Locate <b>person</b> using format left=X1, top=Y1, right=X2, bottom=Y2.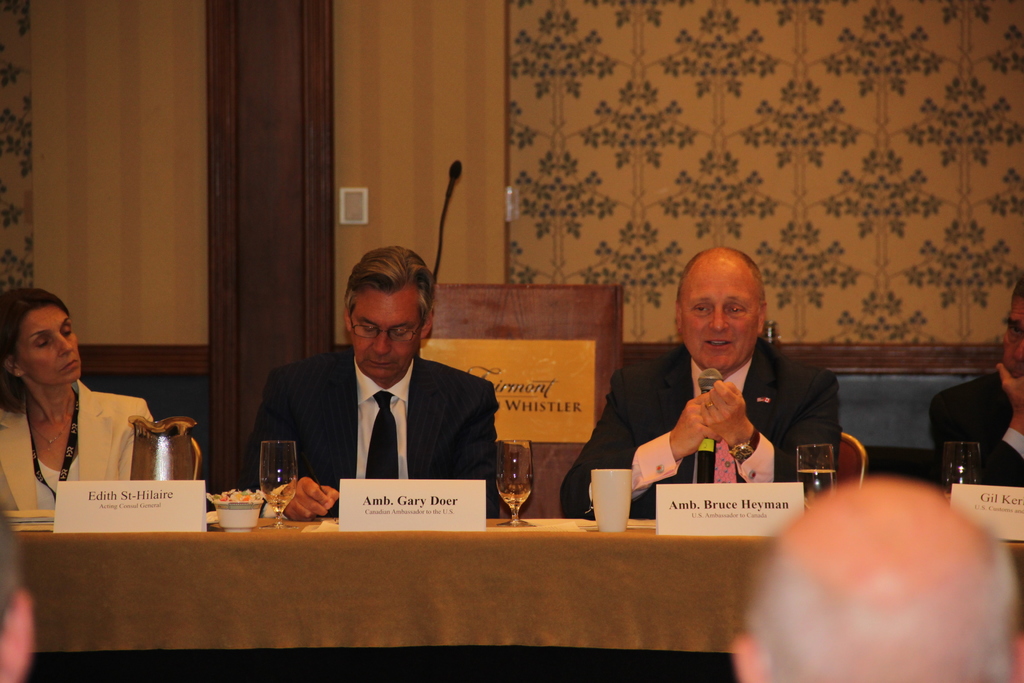
left=728, top=472, right=1023, bottom=682.
